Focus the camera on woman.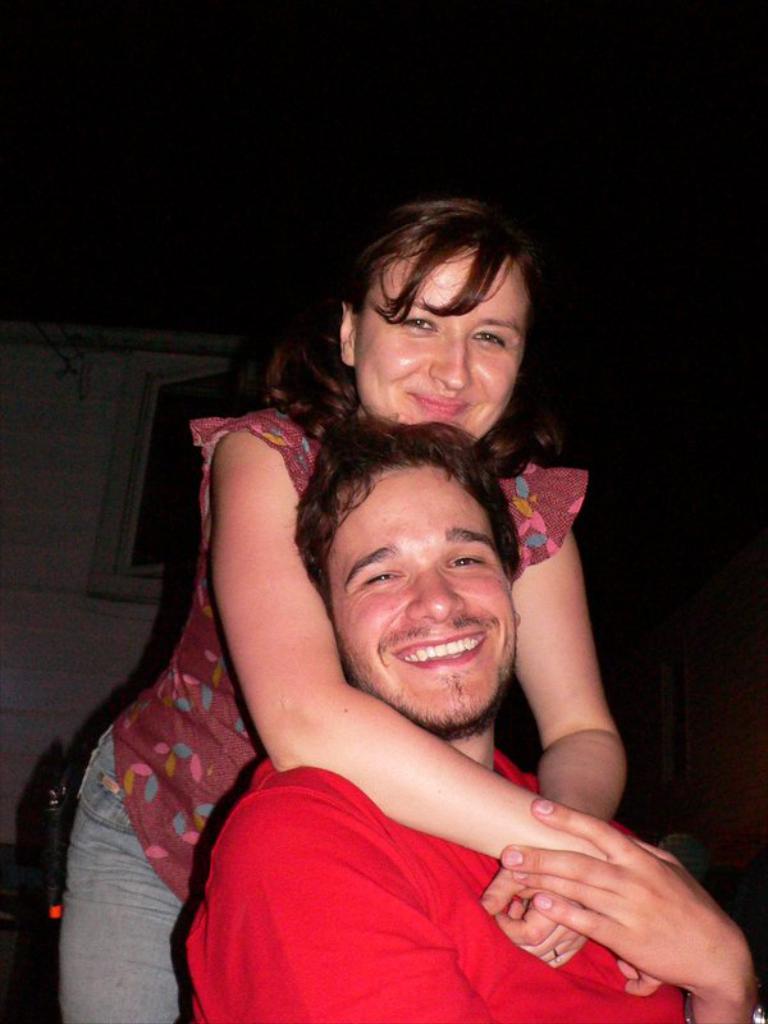
Focus region: 83/192/678/1012.
